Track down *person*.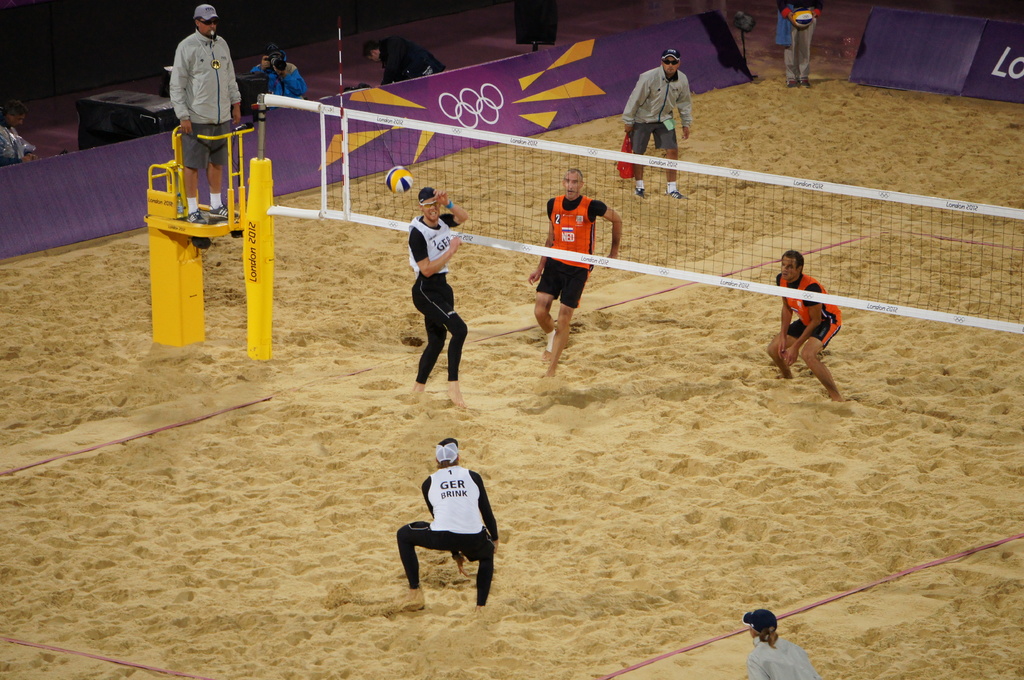
Tracked to <box>0,100,54,164</box>.
